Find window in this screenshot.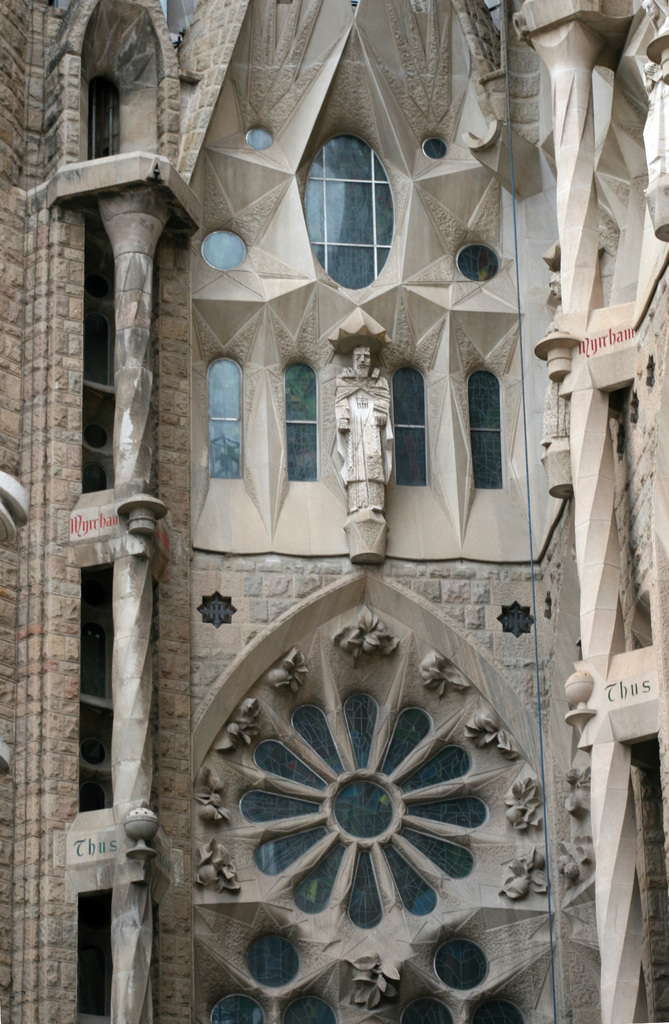
The bounding box for window is 274:351:323:483.
